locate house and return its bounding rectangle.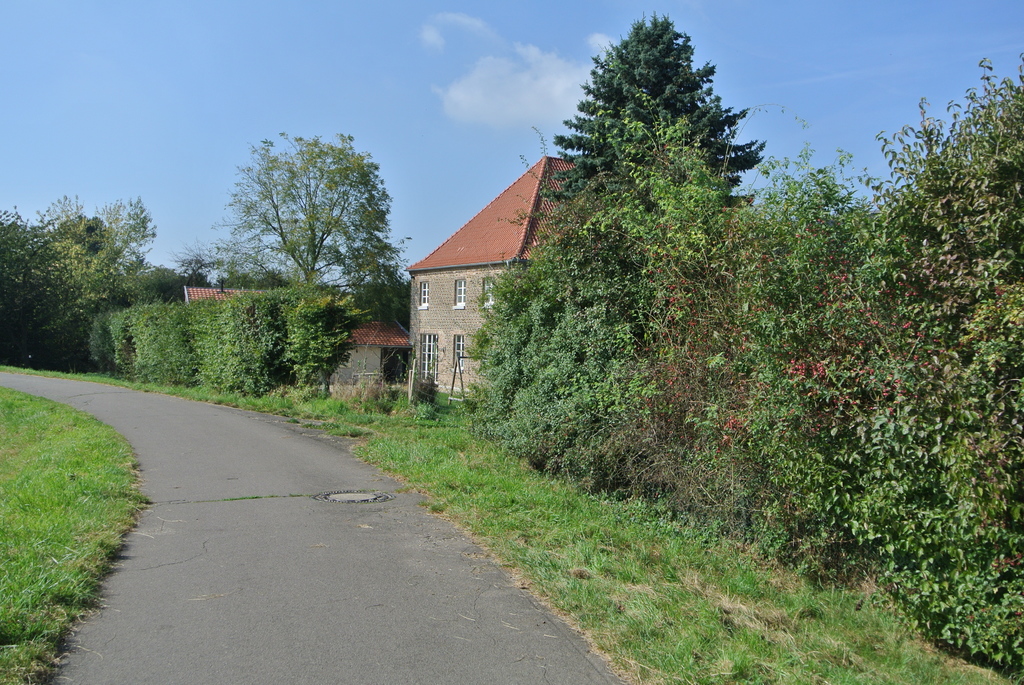
x1=325 y1=316 x2=412 y2=388.
